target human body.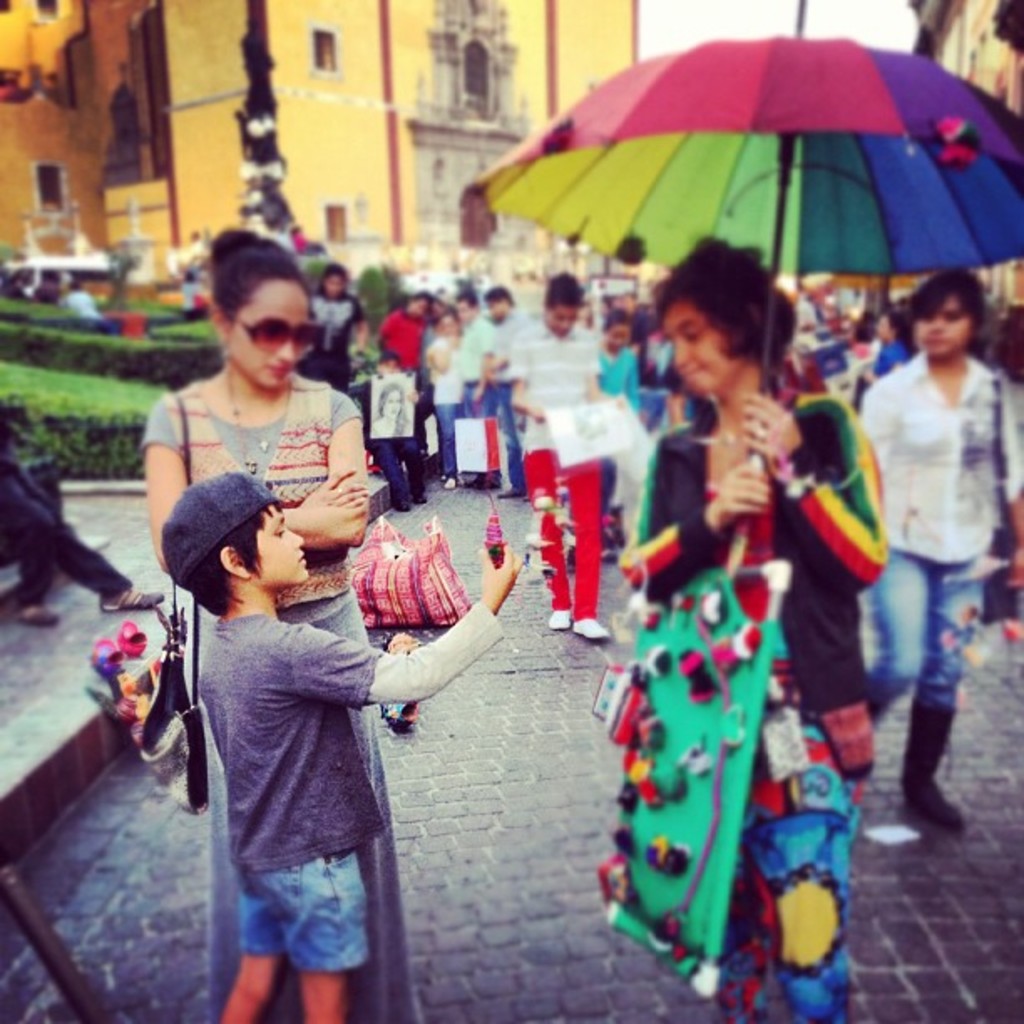
Target region: (848,263,1022,837).
